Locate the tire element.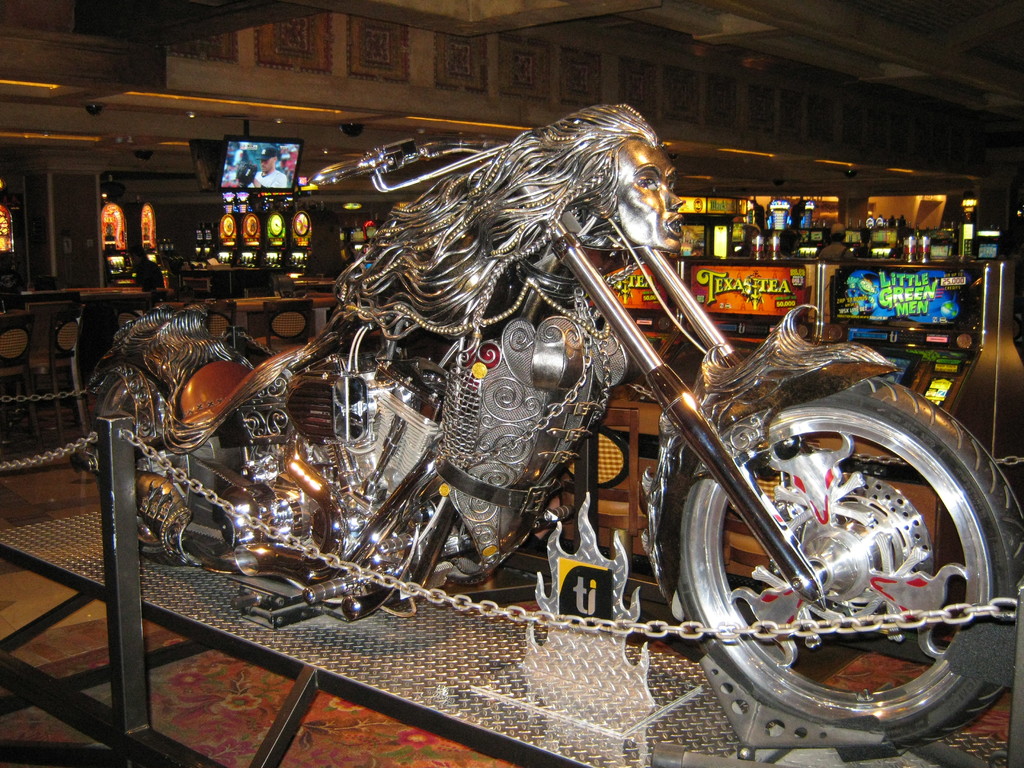
Element bbox: left=96, top=357, right=242, bottom=564.
